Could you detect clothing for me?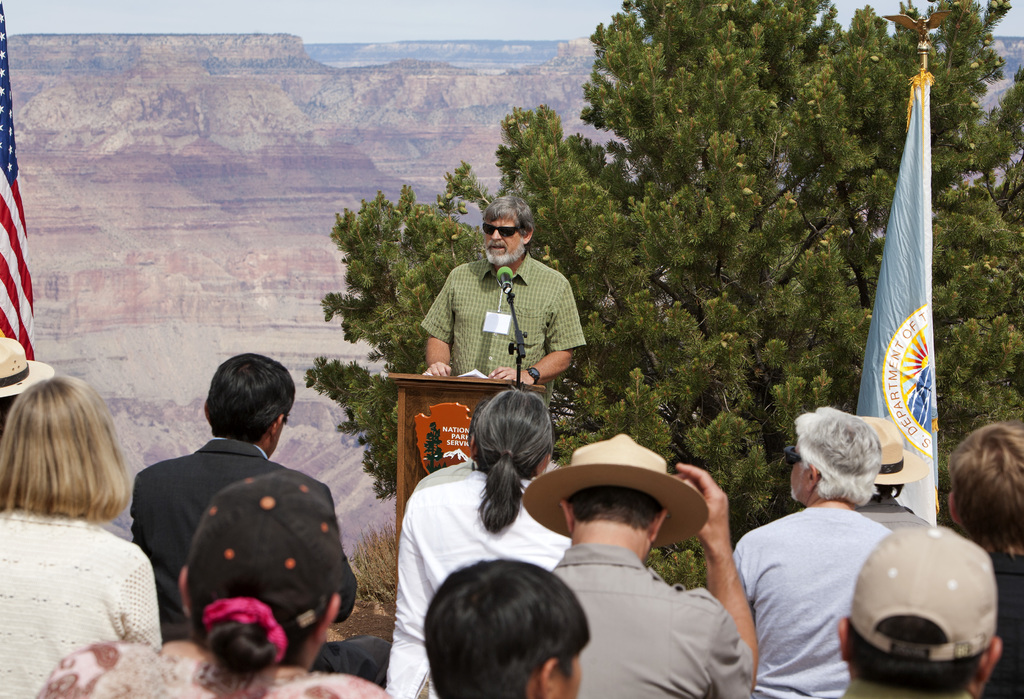
Detection result: <bbox>8, 502, 172, 698</bbox>.
